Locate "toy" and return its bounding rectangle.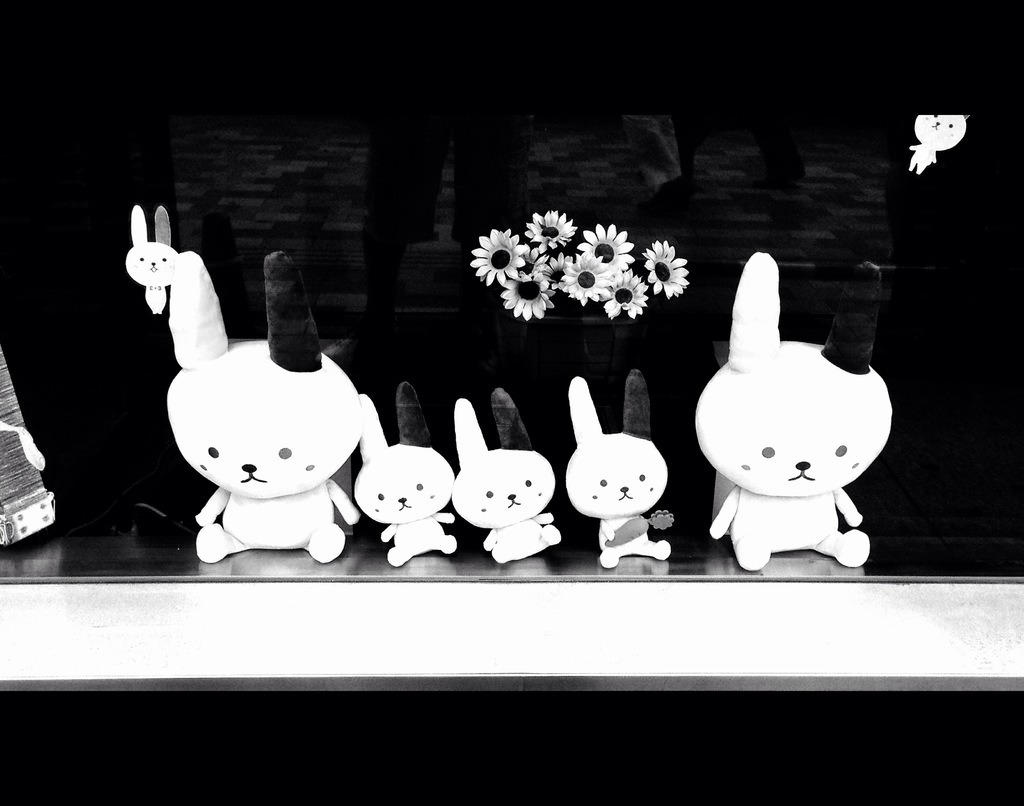
(x1=694, y1=264, x2=892, y2=570).
